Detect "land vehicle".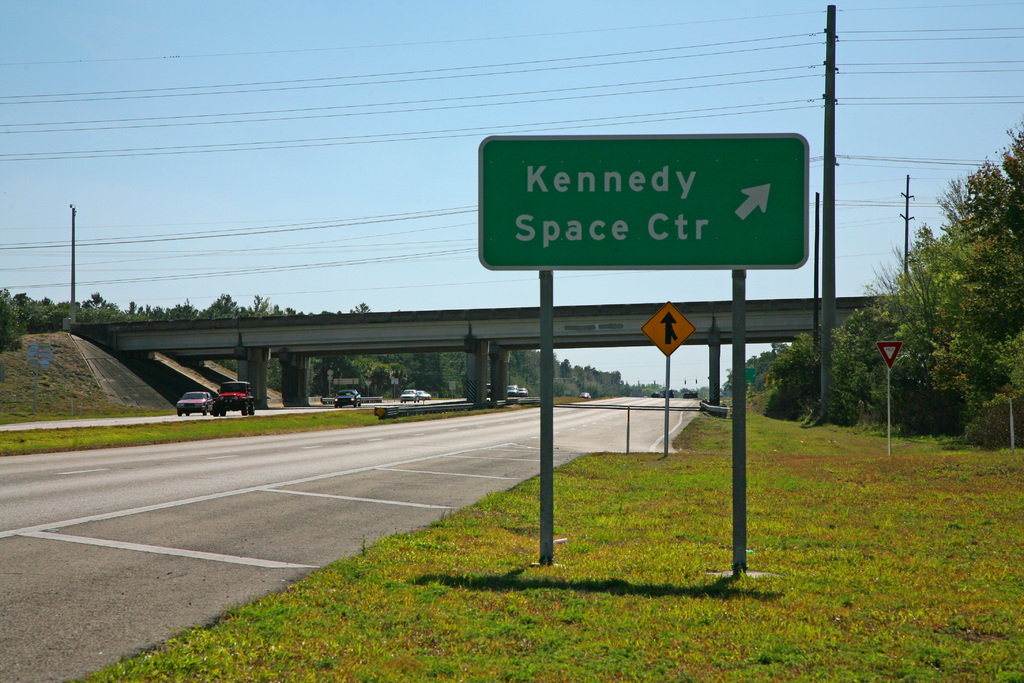
Detected at x1=399, y1=391, x2=417, y2=402.
